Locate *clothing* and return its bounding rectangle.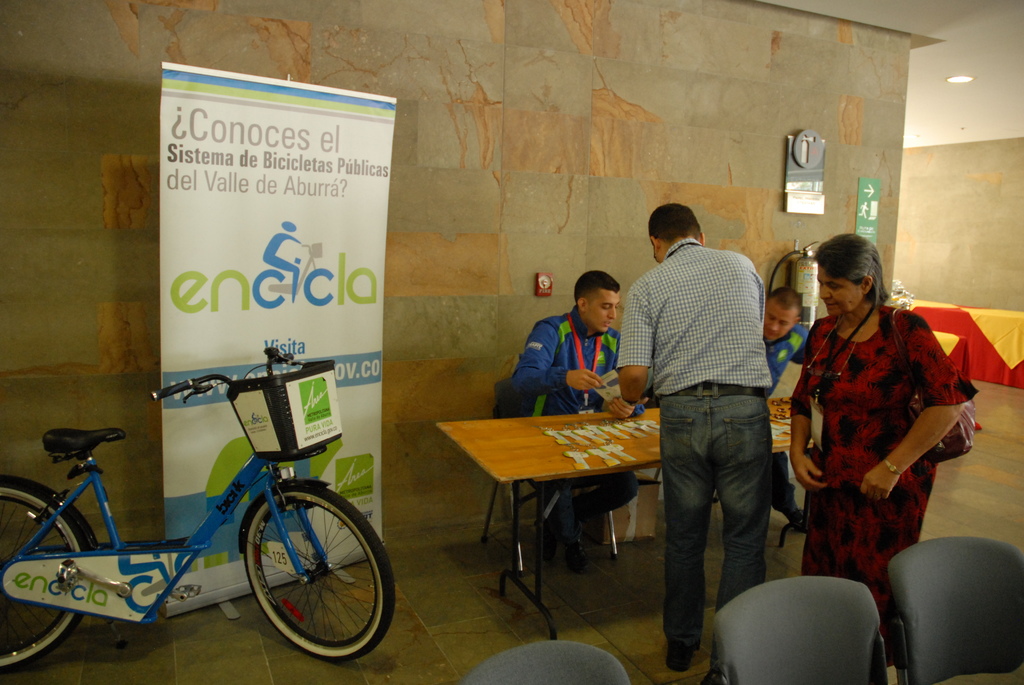
(755, 320, 805, 376).
